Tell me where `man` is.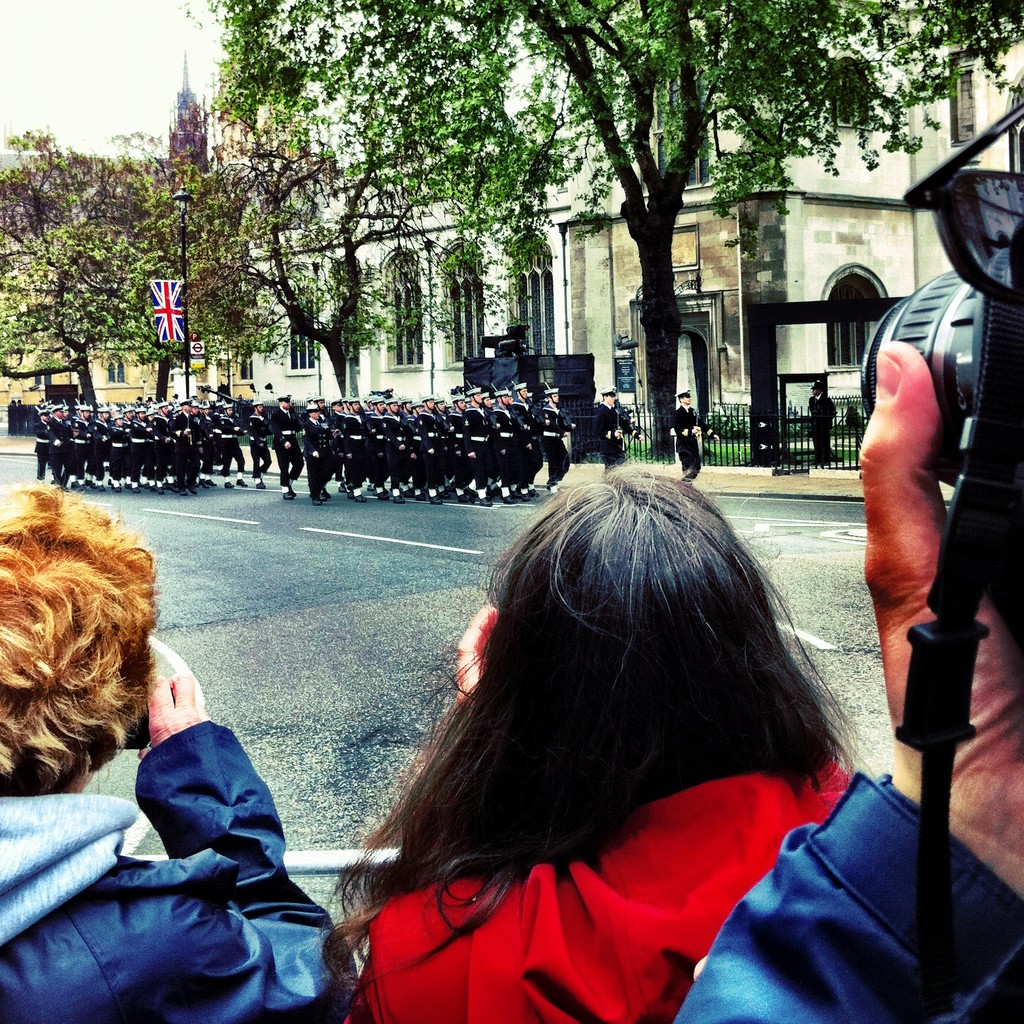
`man` is at <bbox>238, 397, 276, 493</bbox>.
